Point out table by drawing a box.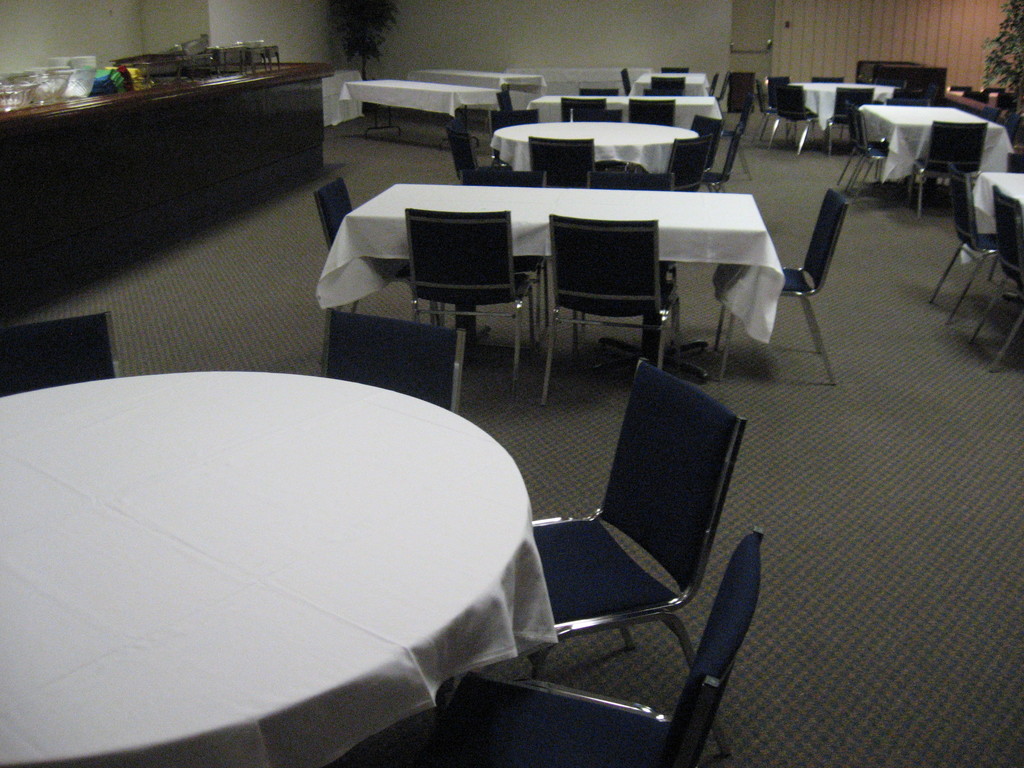
[x1=481, y1=113, x2=703, y2=167].
